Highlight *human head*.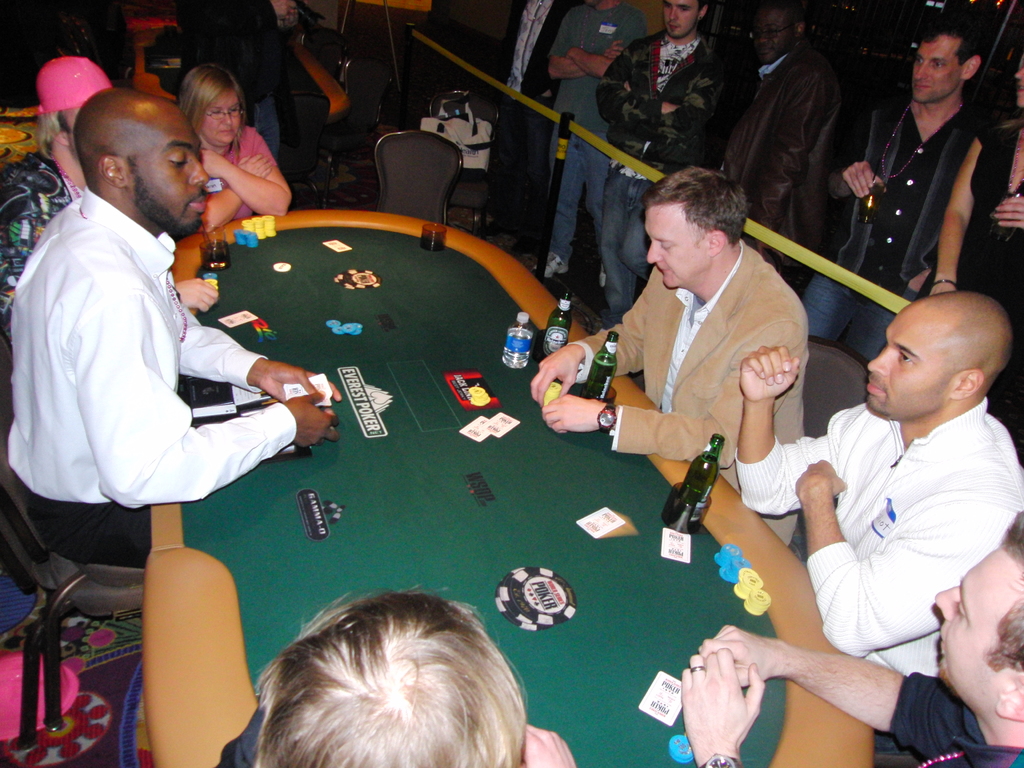
Highlighted region: select_region(1014, 54, 1023, 111).
